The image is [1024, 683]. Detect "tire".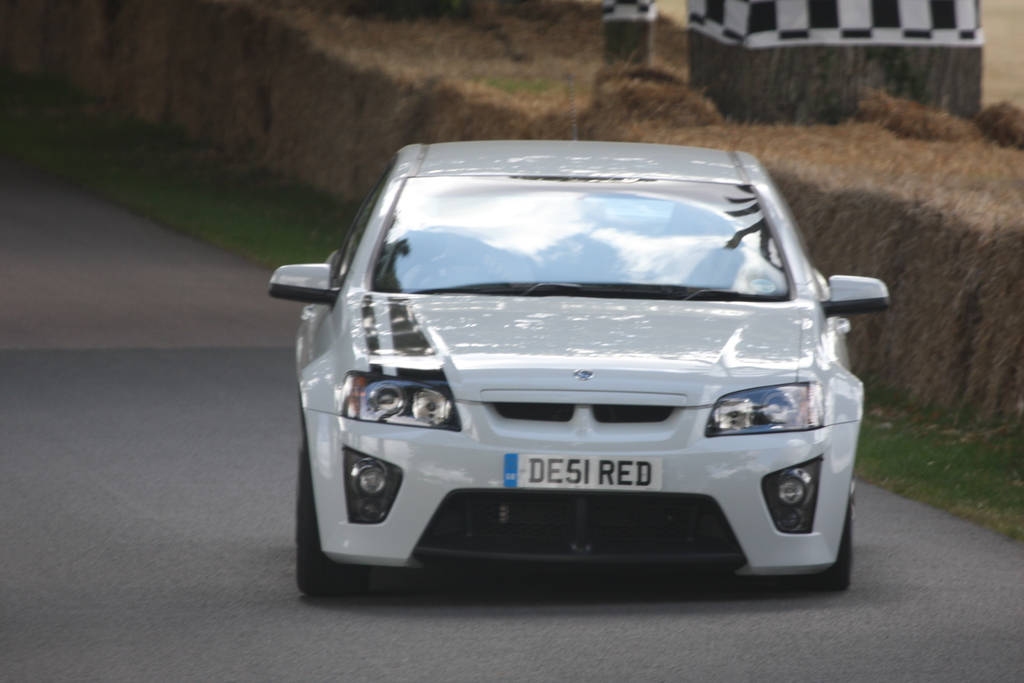
Detection: detection(292, 451, 367, 591).
